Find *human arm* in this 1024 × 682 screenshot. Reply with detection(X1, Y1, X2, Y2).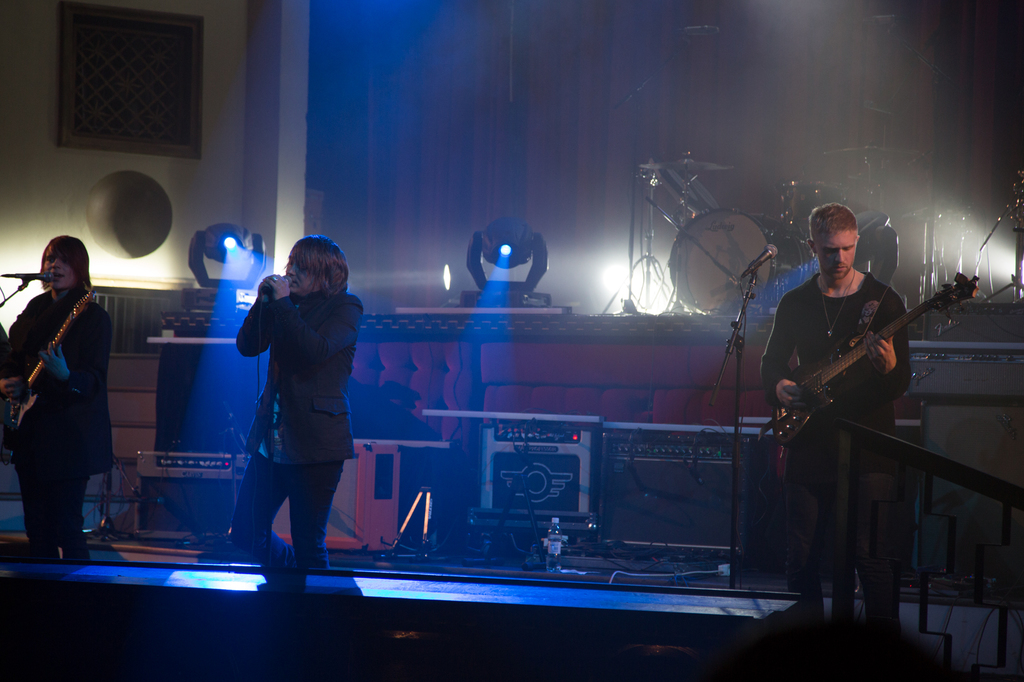
detection(263, 273, 361, 367).
